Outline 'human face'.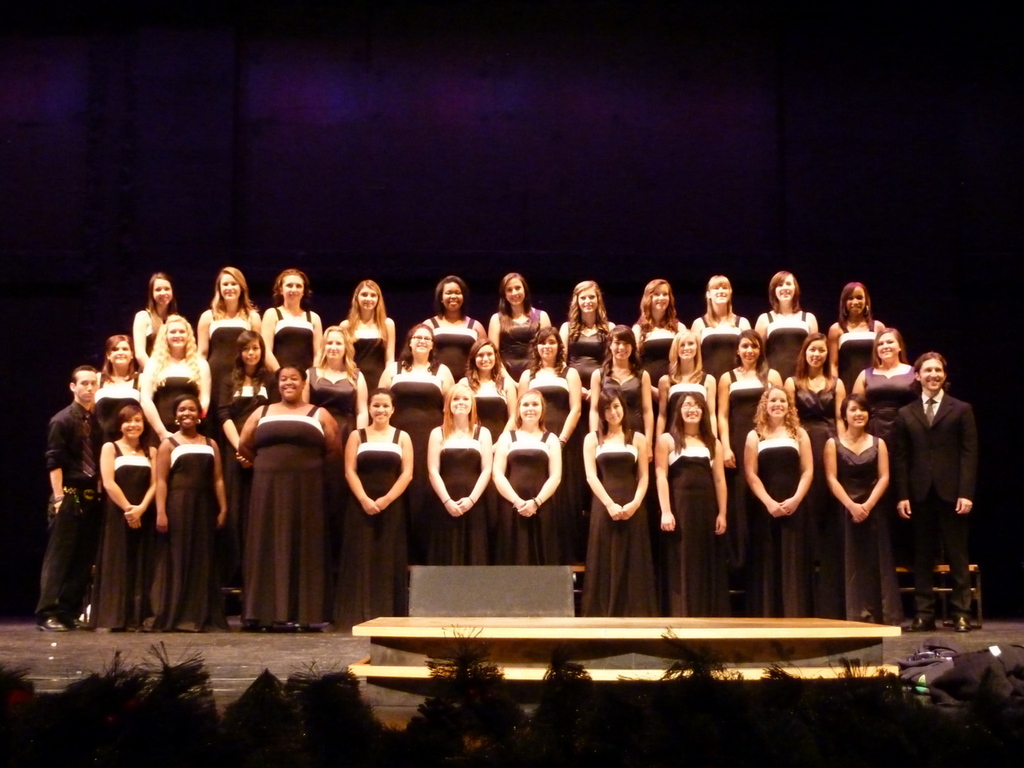
Outline: locate(803, 341, 828, 366).
